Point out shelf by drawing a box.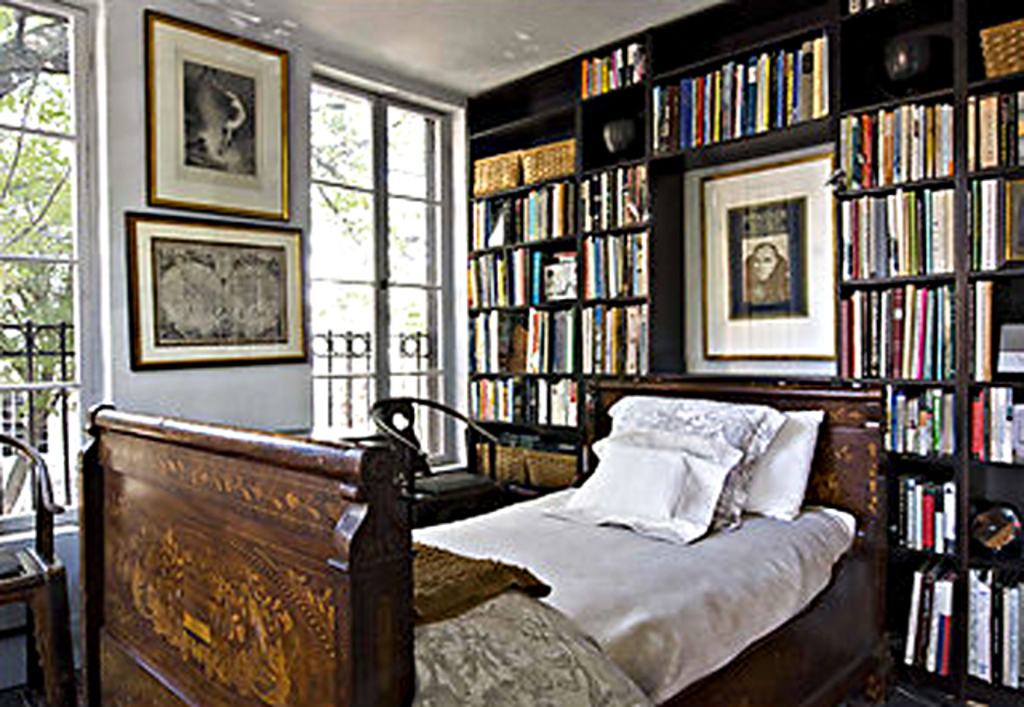
(0, 453, 80, 705).
